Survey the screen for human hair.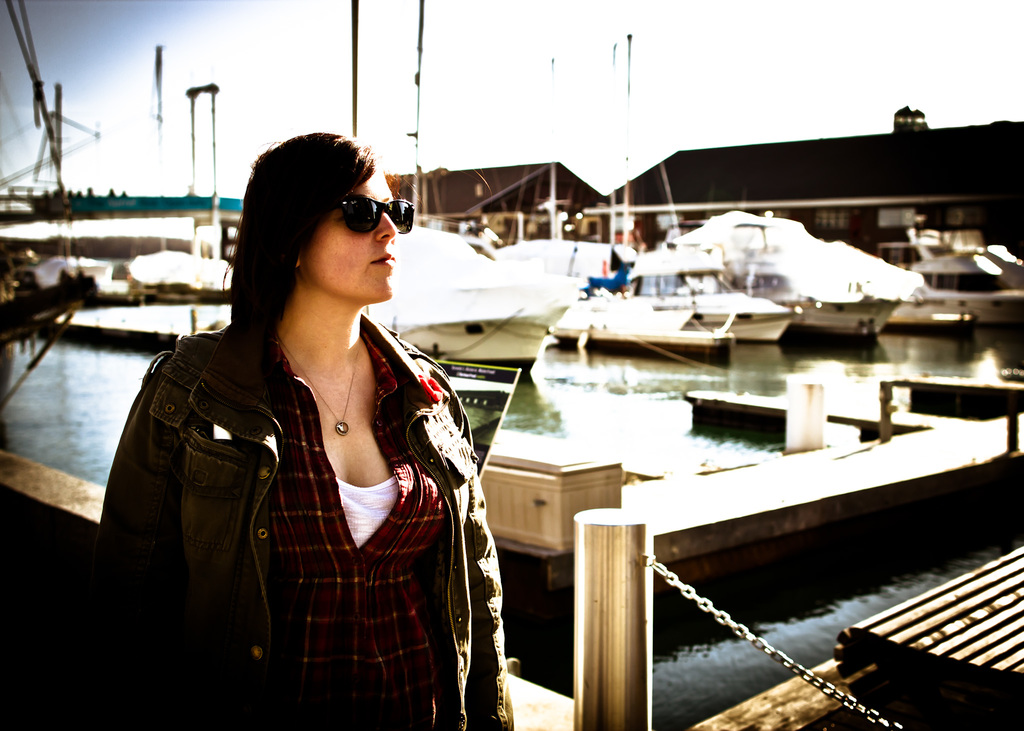
Survey found: 225, 122, 406, 381.
